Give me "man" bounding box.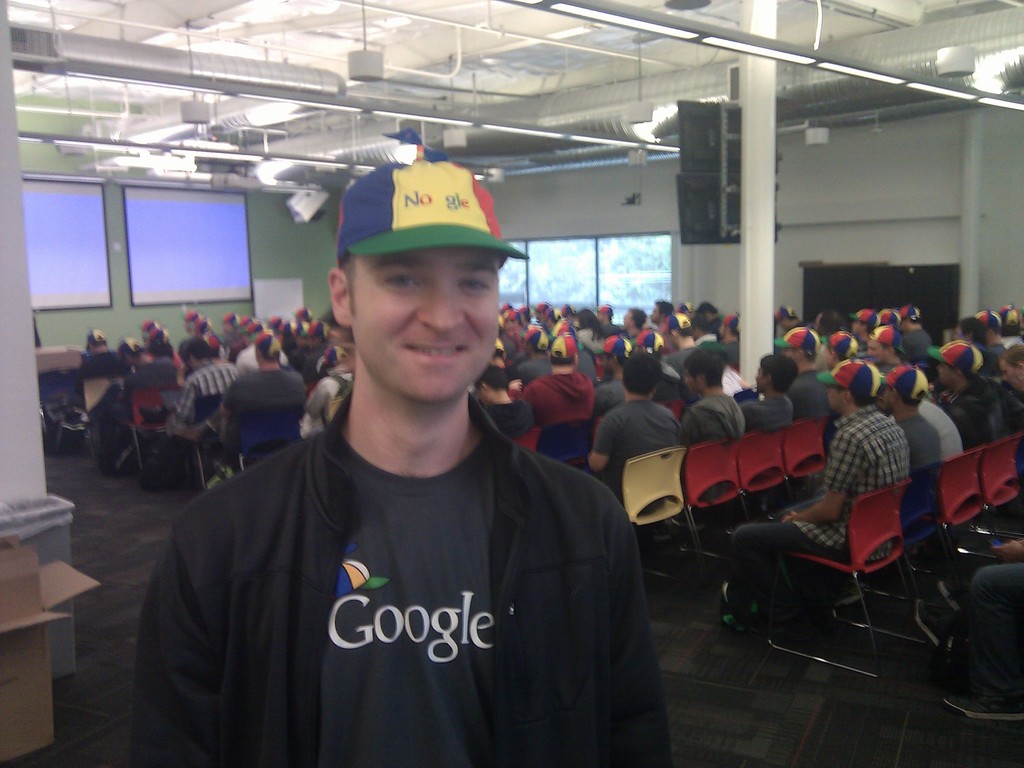
[x1=584, y1=352, x2=683, y2=520].
